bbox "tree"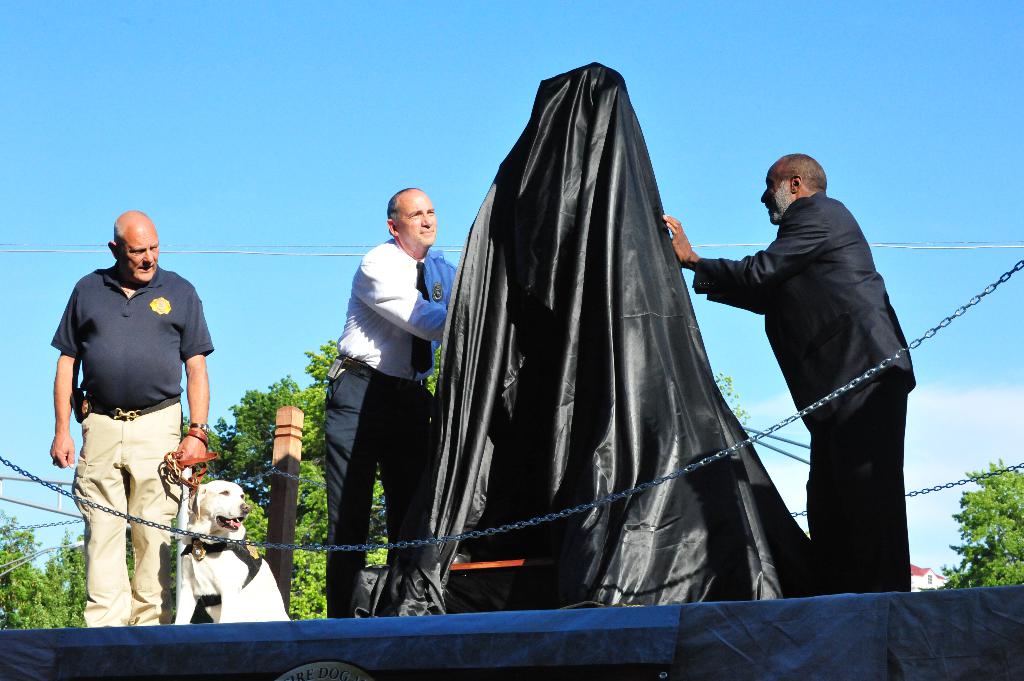
[left=0, top=340, right=748, bottom=622]
